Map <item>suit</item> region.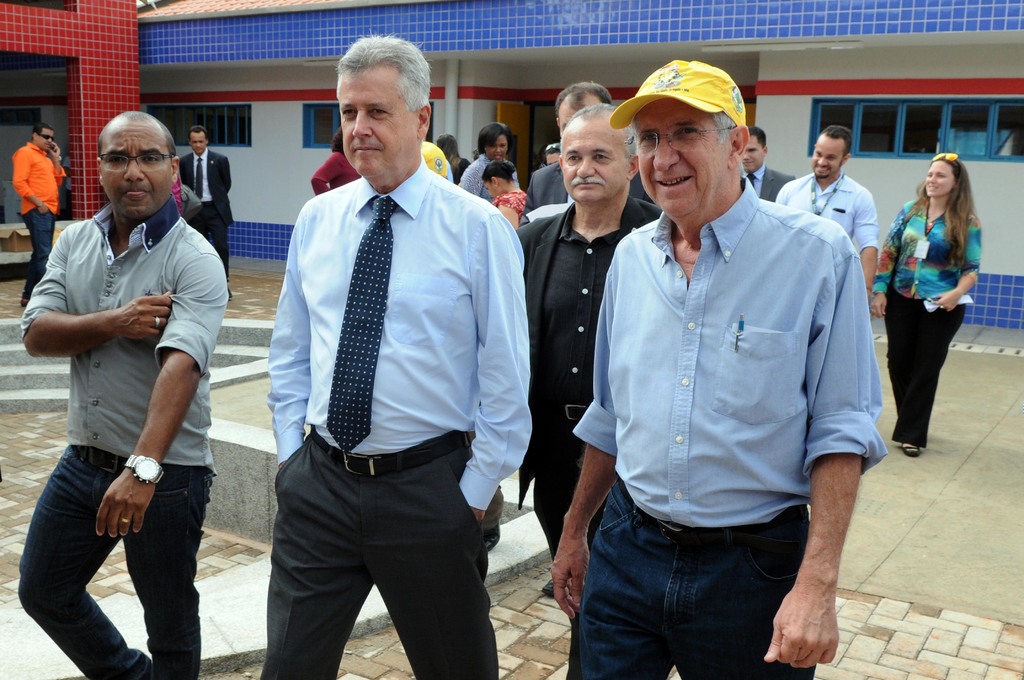
Mapped to box(178, 143, 240, 267).
